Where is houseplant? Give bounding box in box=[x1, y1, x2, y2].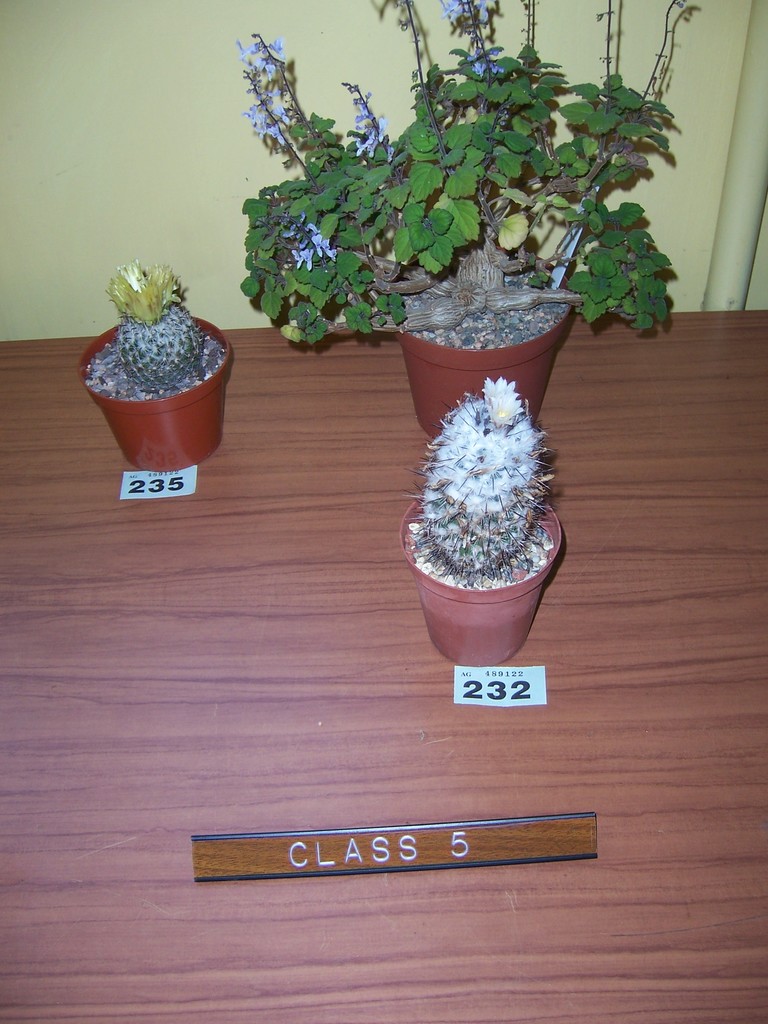
box=[397, 376, 561, 670].
